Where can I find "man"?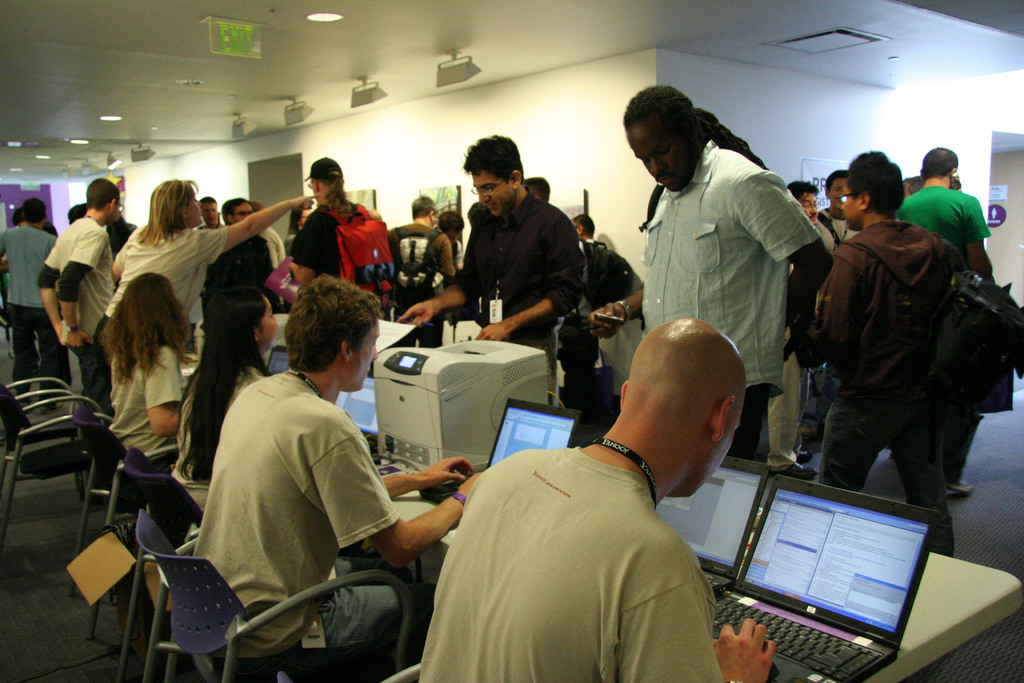
You can find it at BBox(894, 144, 1003, 279).
